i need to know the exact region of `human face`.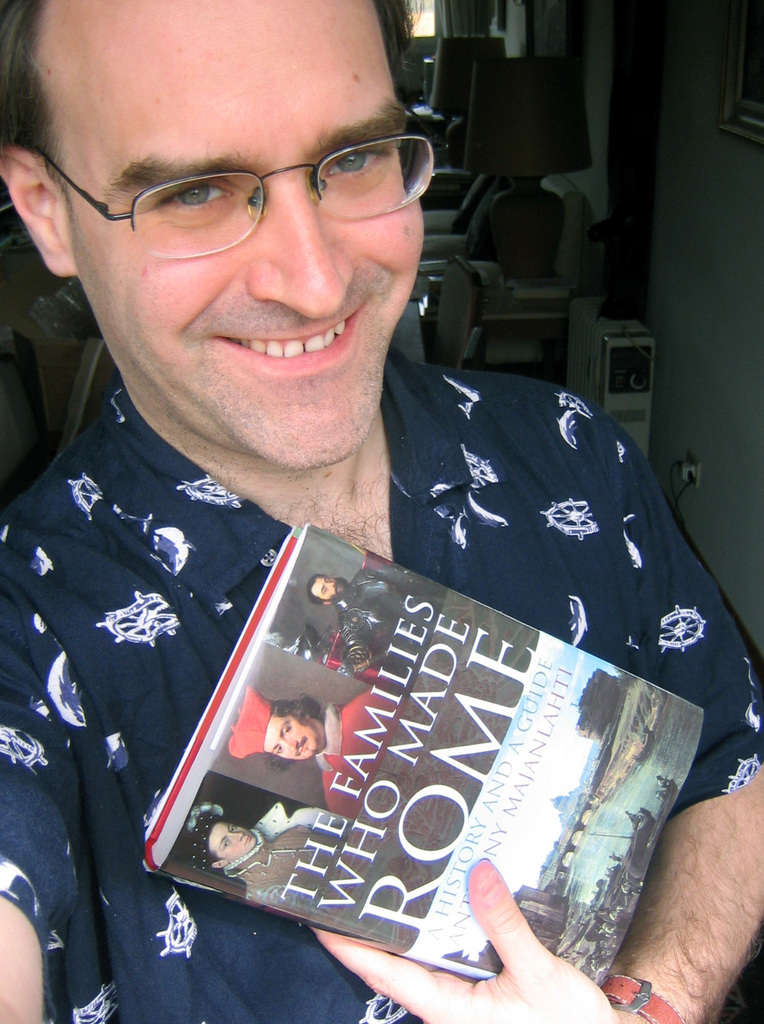
Region: 314, 573, 345, 605.
